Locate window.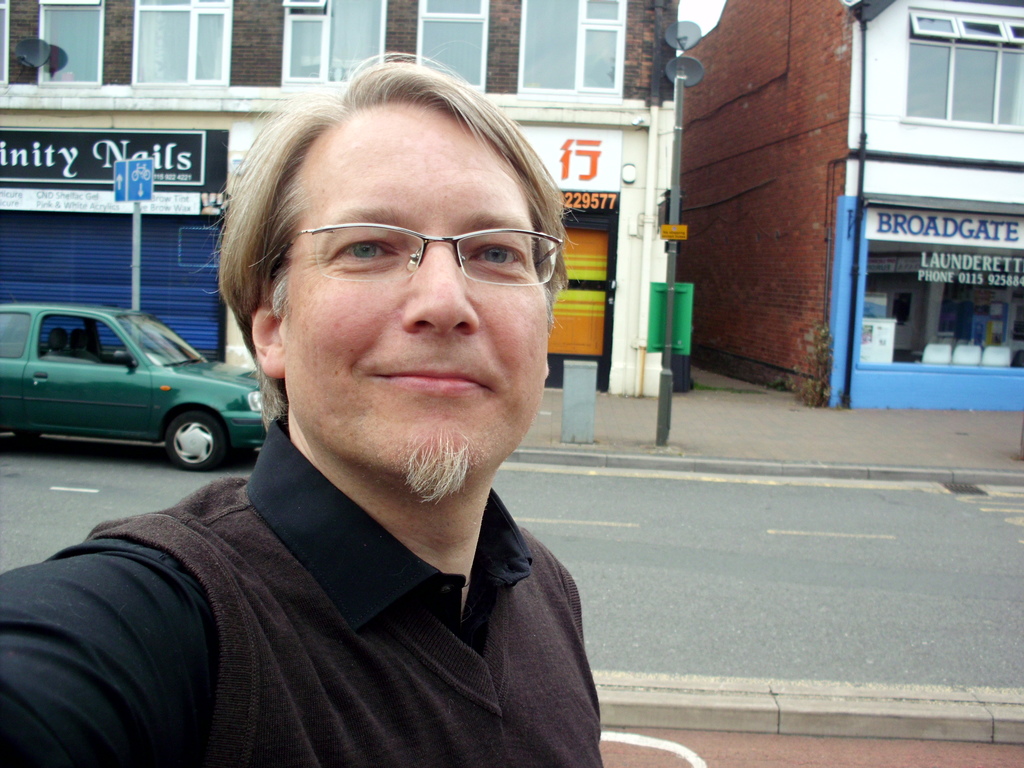
Bounding box: box=[900, 6, 1023, 138].
